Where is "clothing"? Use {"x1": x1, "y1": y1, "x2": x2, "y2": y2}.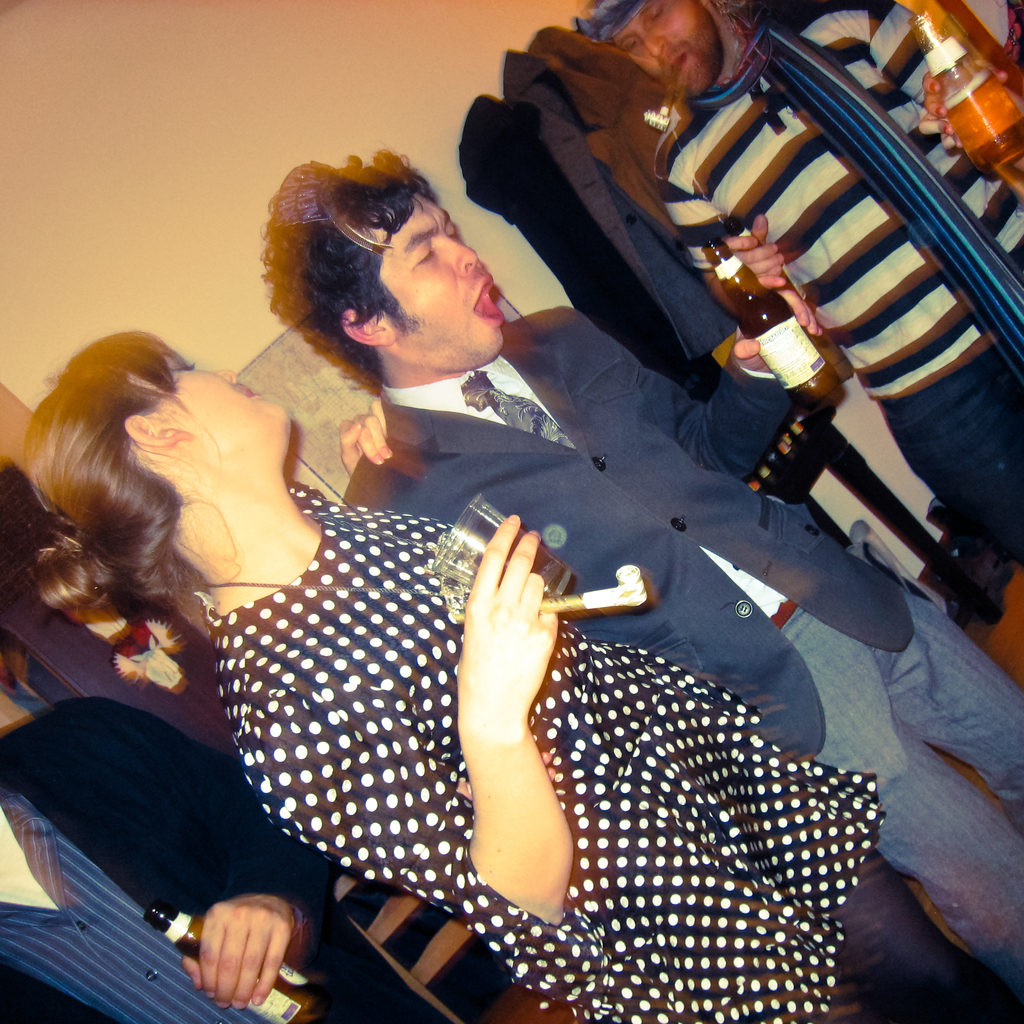
{"x1": 341, "y1": 297, "x2": 1023, "y2": 1007}.
